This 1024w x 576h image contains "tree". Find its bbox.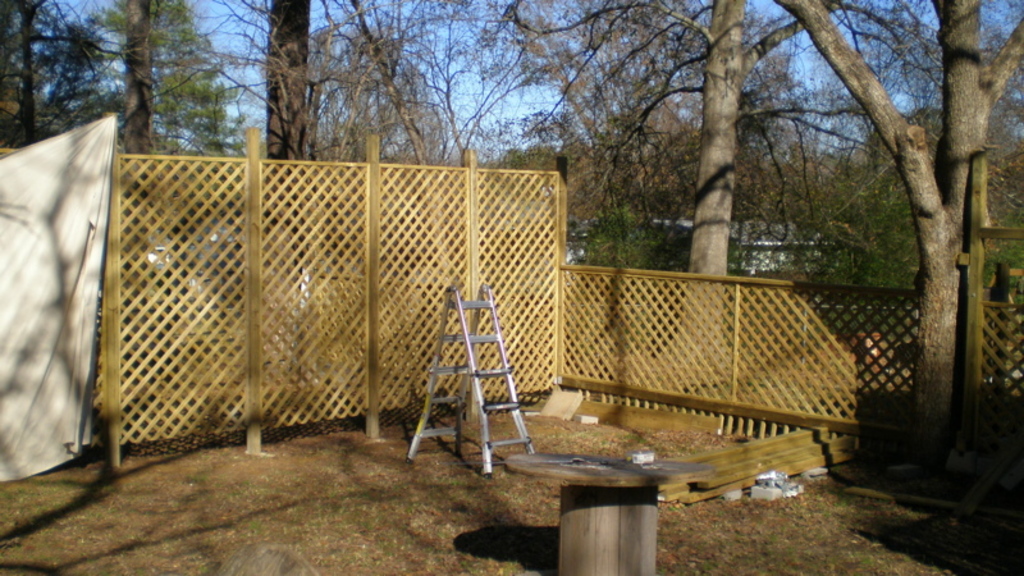
crop(0, 0, 91, 154).
